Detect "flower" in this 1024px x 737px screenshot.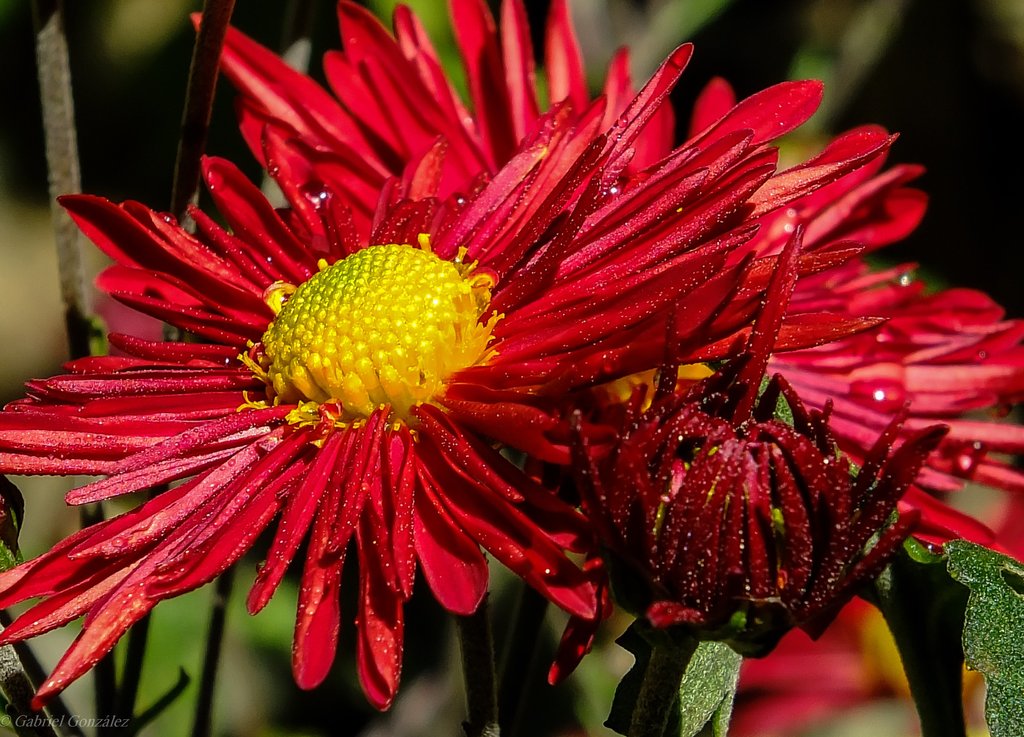
Detection: 193/0/1018/558.
